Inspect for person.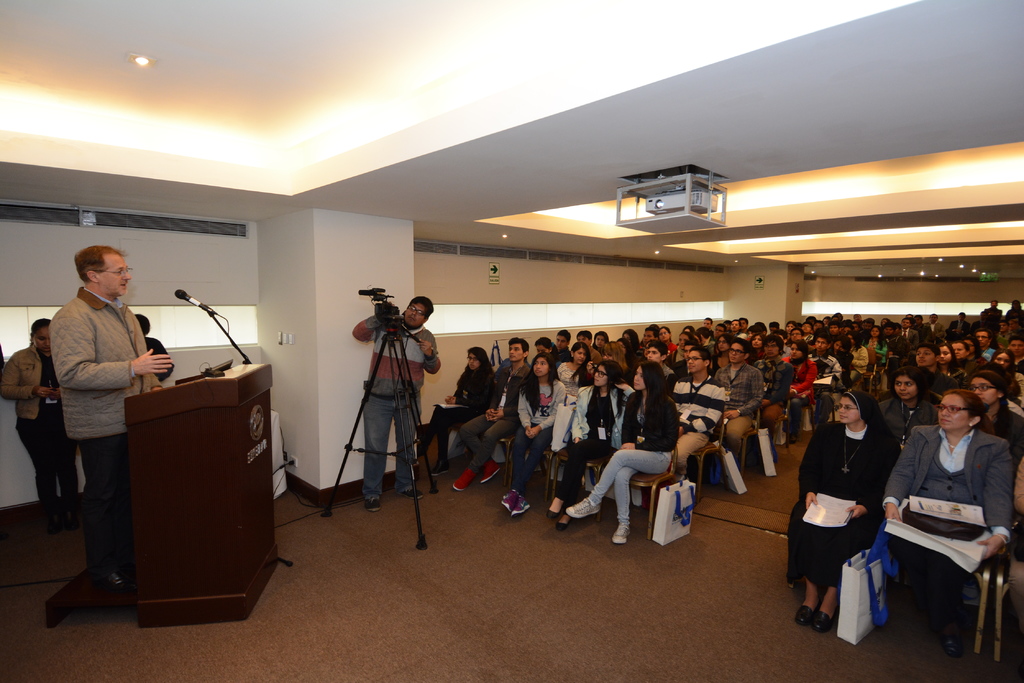
Inspection: x1=874 y1=385 x2=1011 y2=642.
